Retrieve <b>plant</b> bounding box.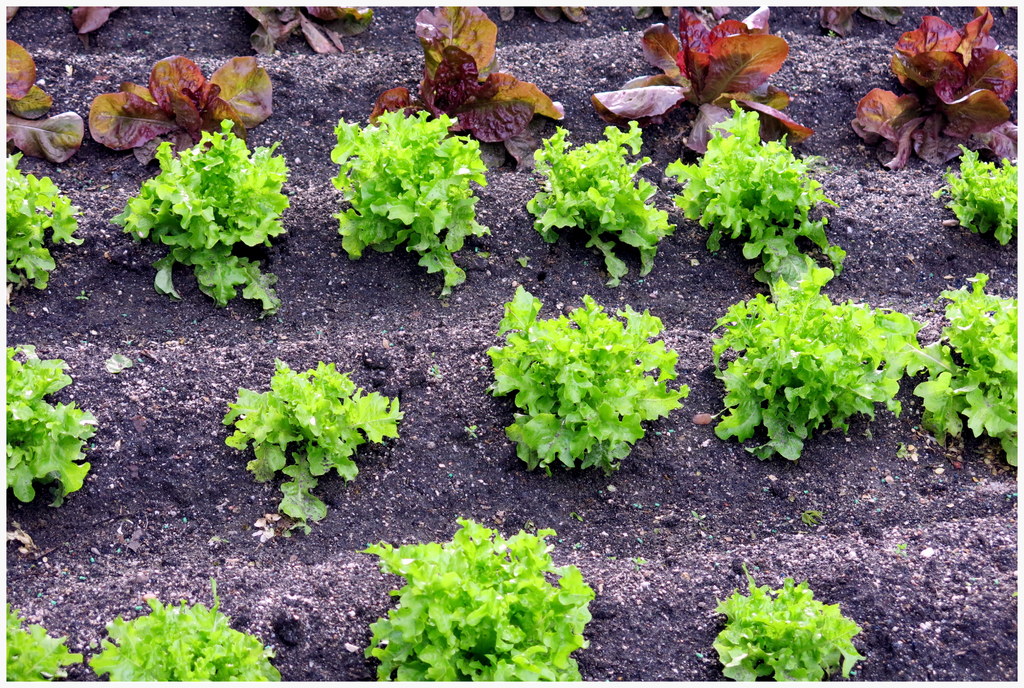
Bounding box: box=[477, 284, 700, 477].
